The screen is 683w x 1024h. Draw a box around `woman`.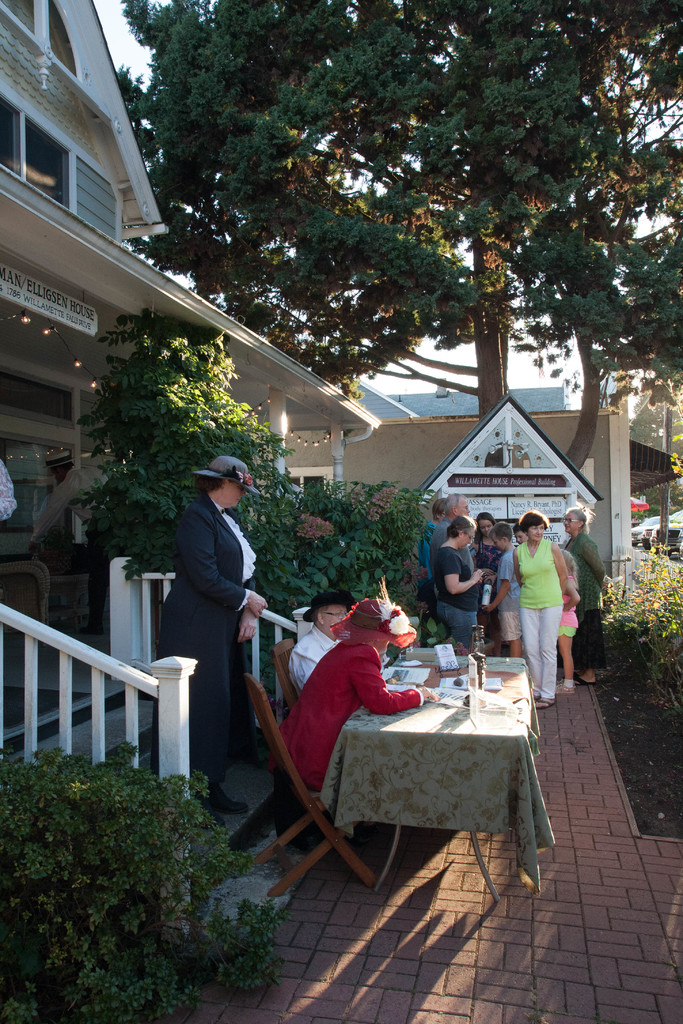
Rect(557, 503, 612, 687).
